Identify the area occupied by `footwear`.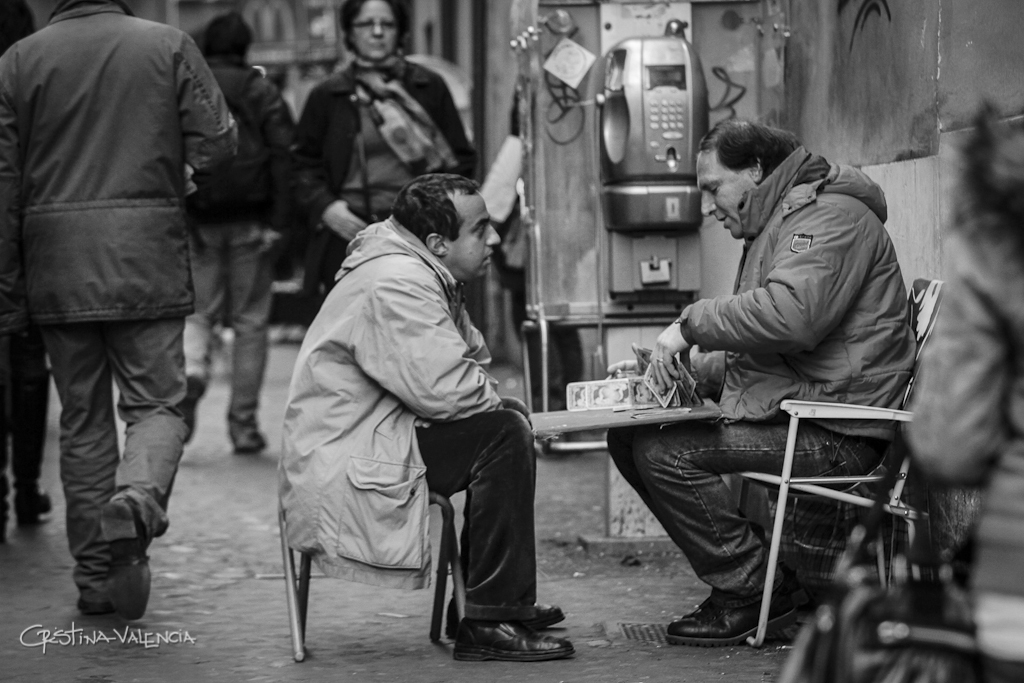
Area: l=664, t=598, r=797, b=651.
